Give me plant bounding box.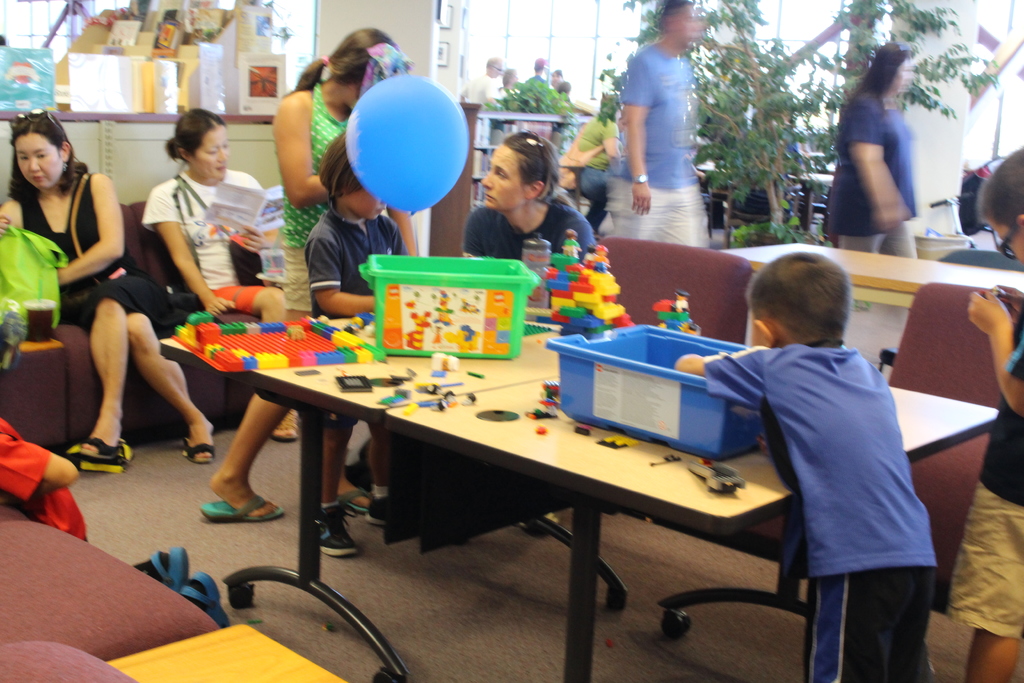
rect(504, 70, 591, 114).
